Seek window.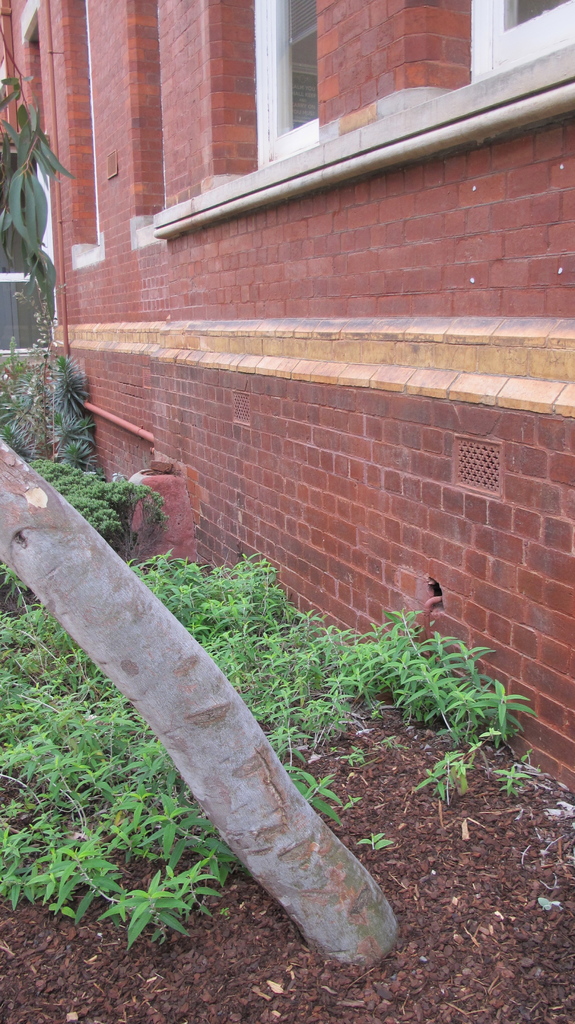
select_region(254, 0, 317, 166).
